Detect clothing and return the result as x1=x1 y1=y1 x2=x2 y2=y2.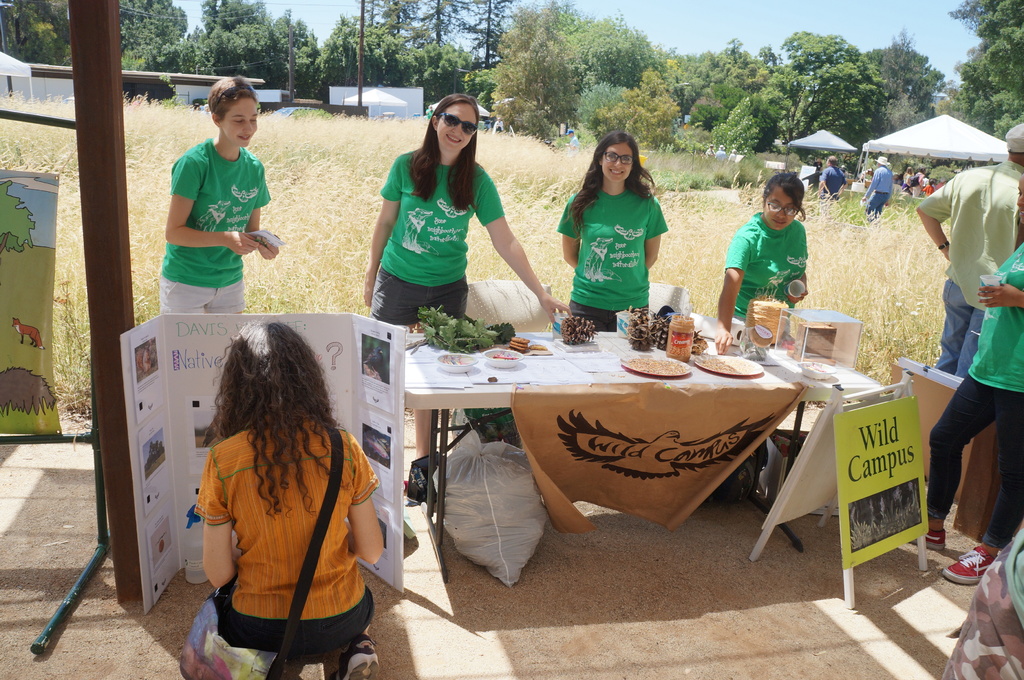
x1=964 y1=239 x2=1023 y2=398.
